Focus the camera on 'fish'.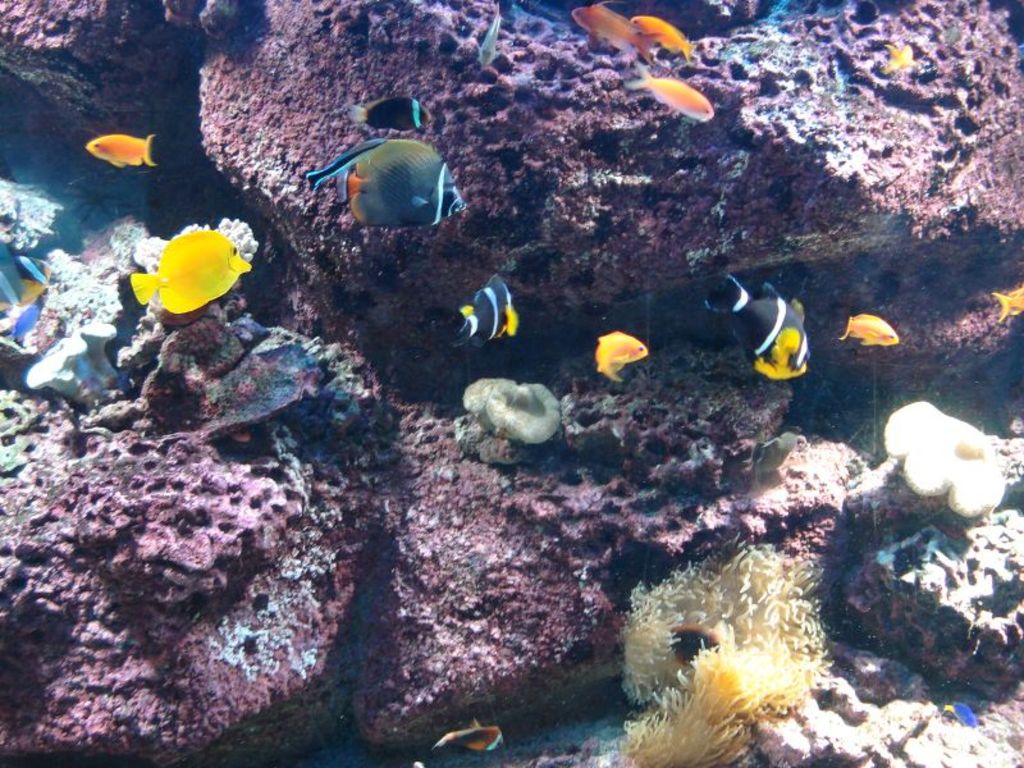
Focus region: <box>132,221,253,311</box>.
